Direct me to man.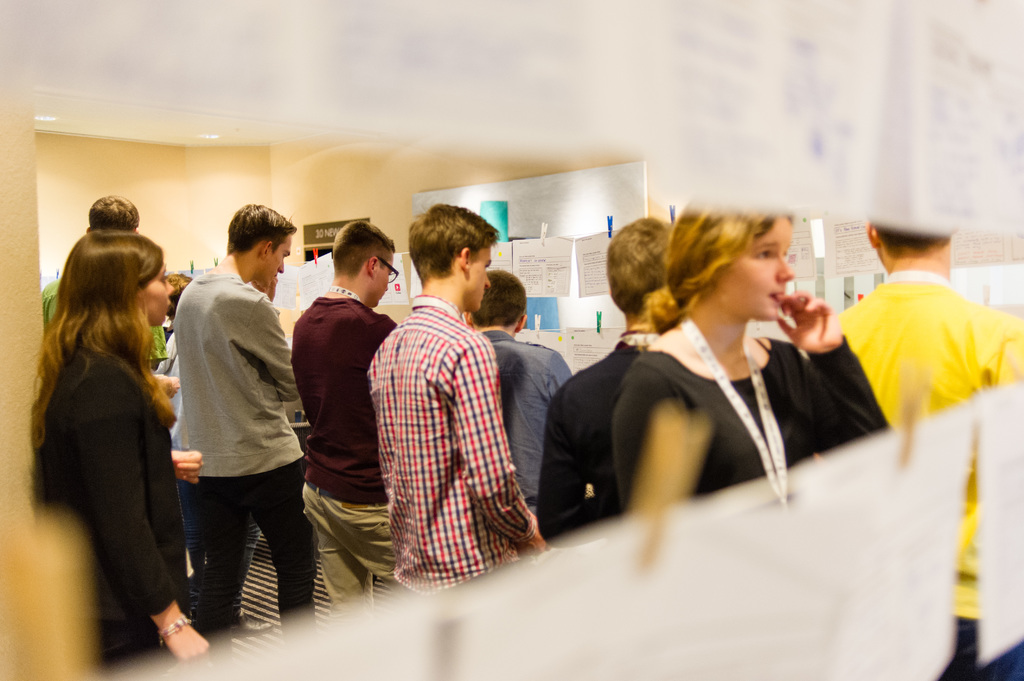
Direction: x1=145, y1=225, x2=296, y2=657.
